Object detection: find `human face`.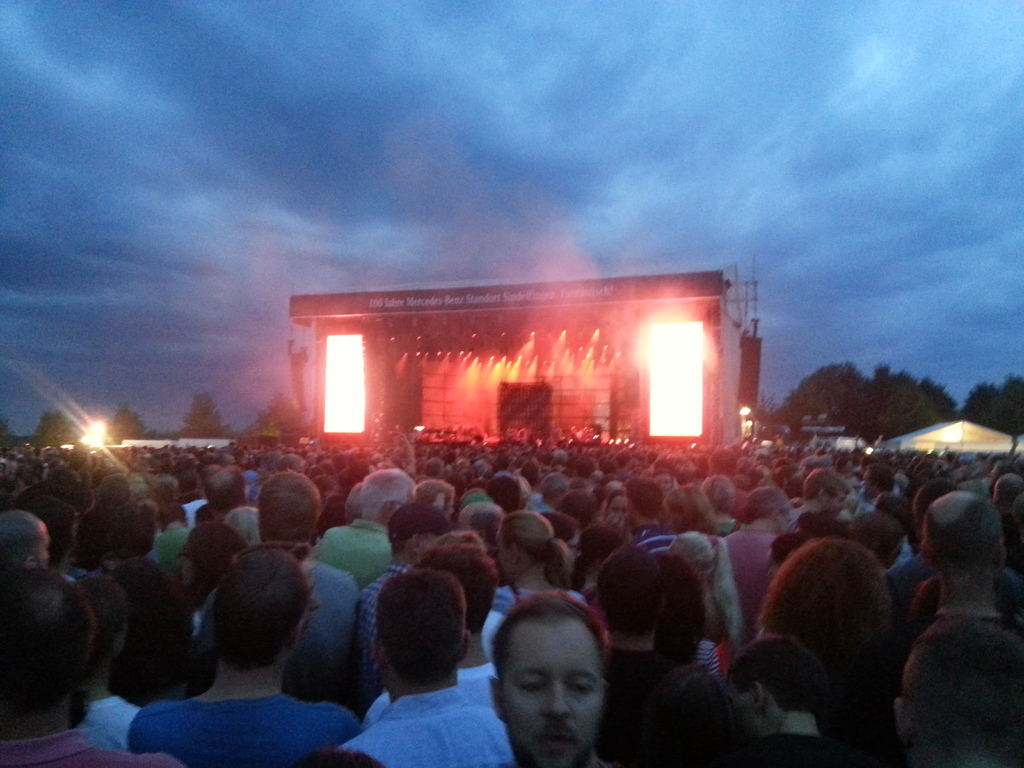
BBox(856, 467, 873, 500).
